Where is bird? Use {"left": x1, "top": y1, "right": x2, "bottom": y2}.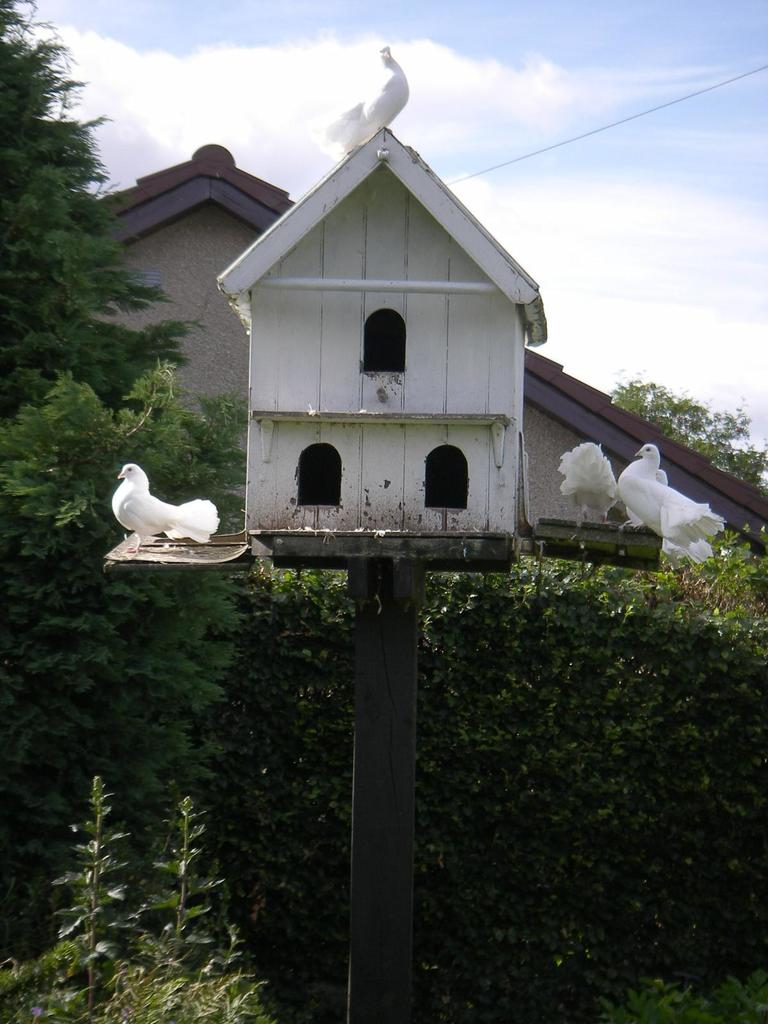
{"left": 317, "top": 54, "right": 424, "bottom": 140}.
